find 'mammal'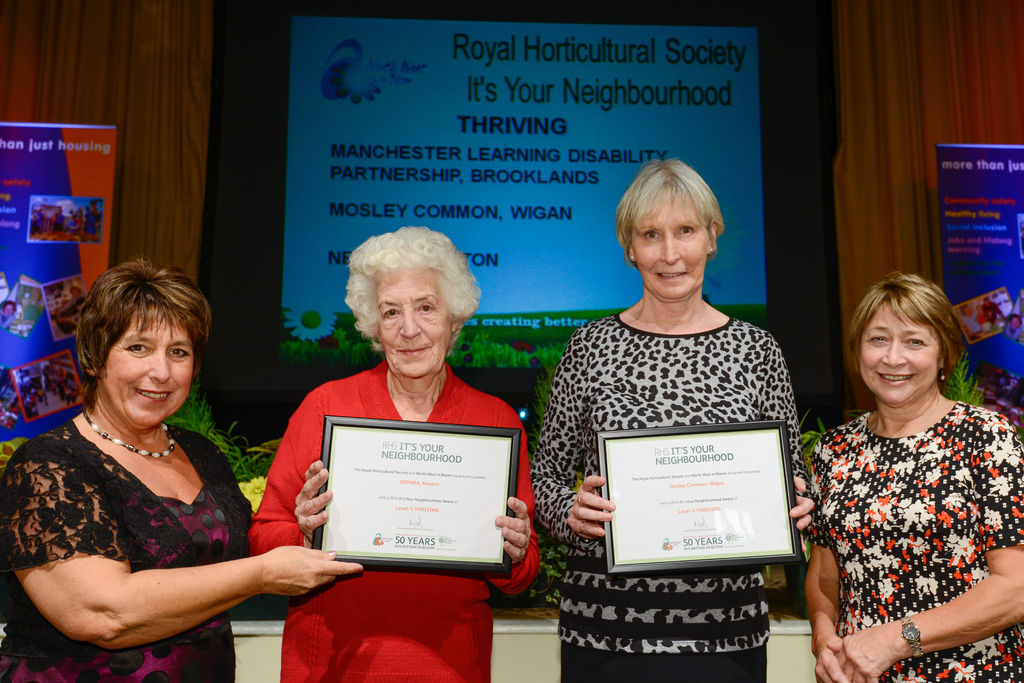
<box>250,219,543,682</box>
